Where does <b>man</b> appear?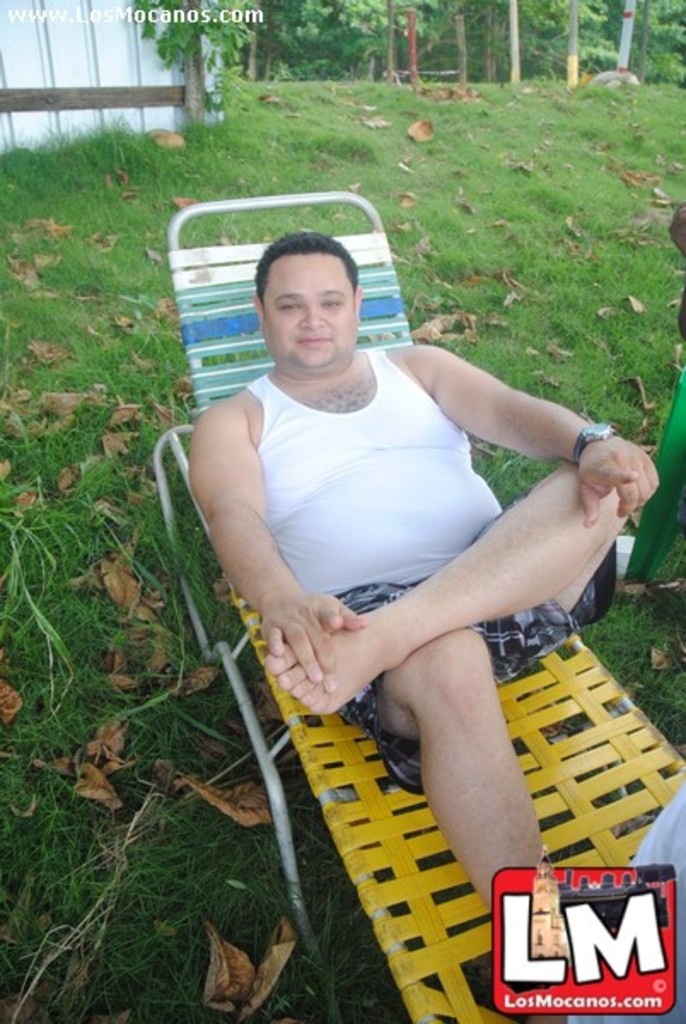
Appears at region(145, 201, 657, 947).
